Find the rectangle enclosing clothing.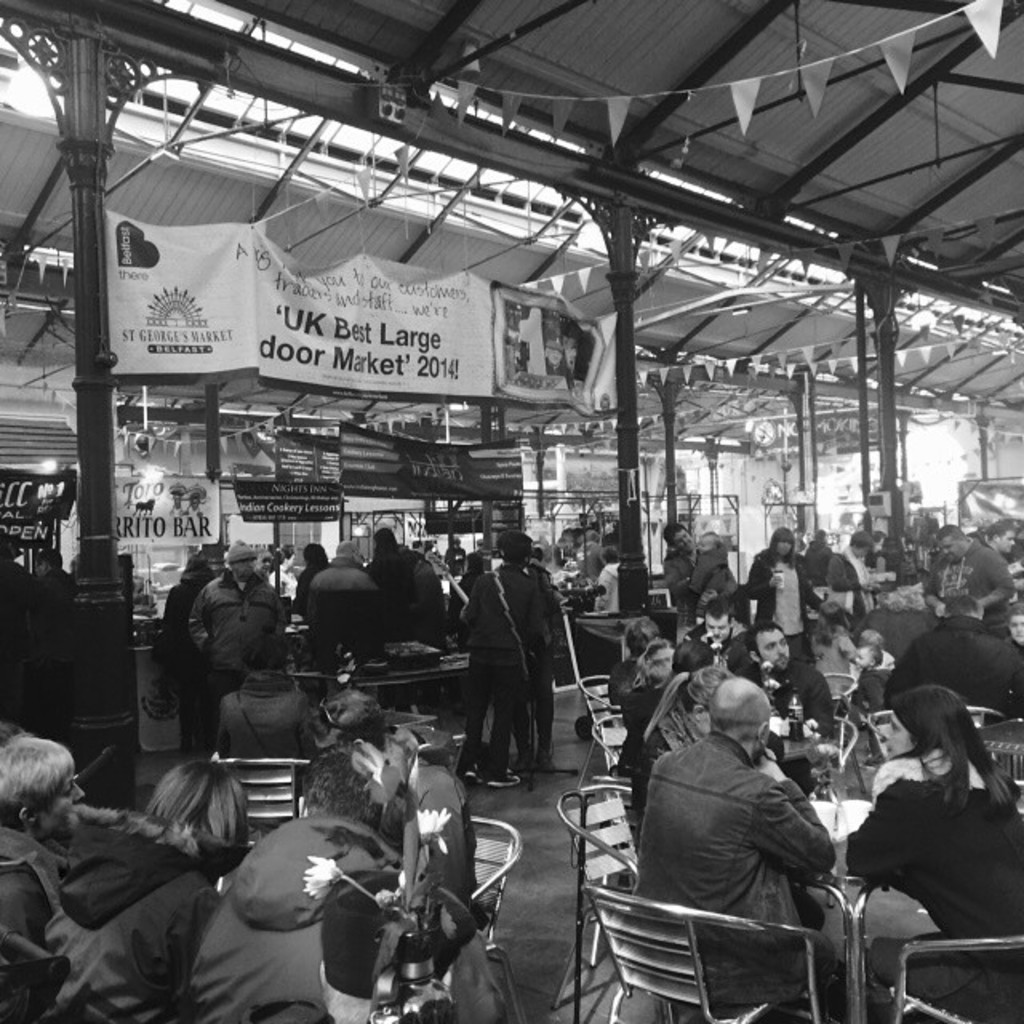
<box>621,693,853,973</box>.
